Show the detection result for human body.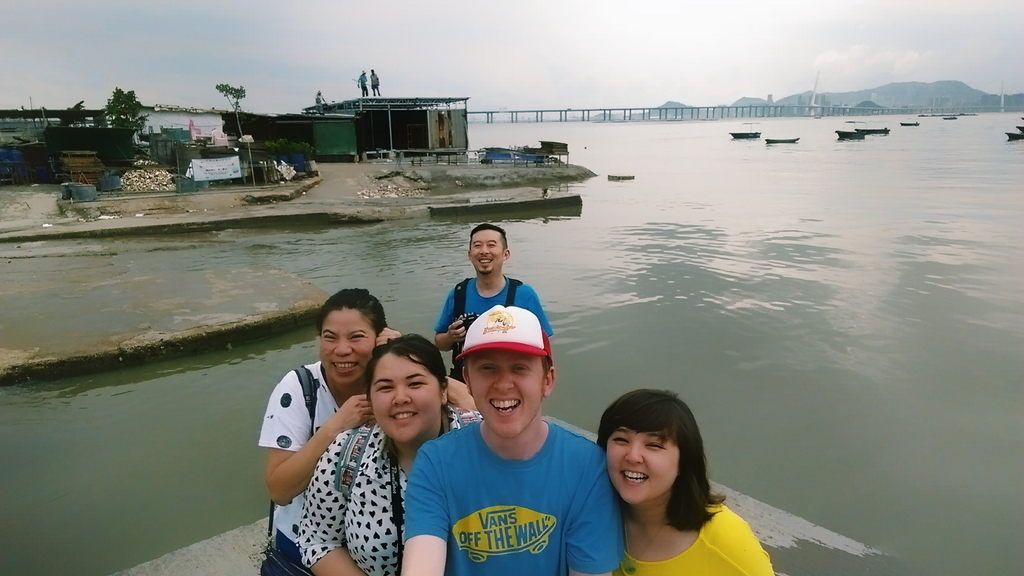
(x1=298, y1=324, x2=484, y2=575).
